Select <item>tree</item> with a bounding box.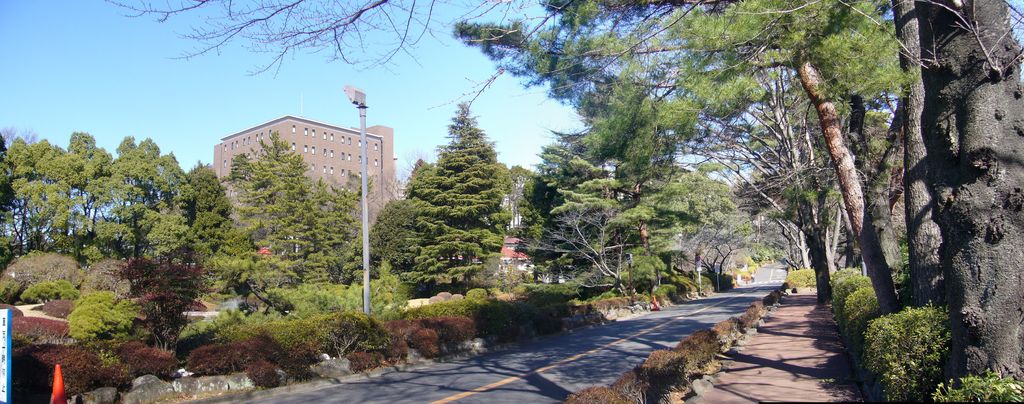
(537,69,727,296).
